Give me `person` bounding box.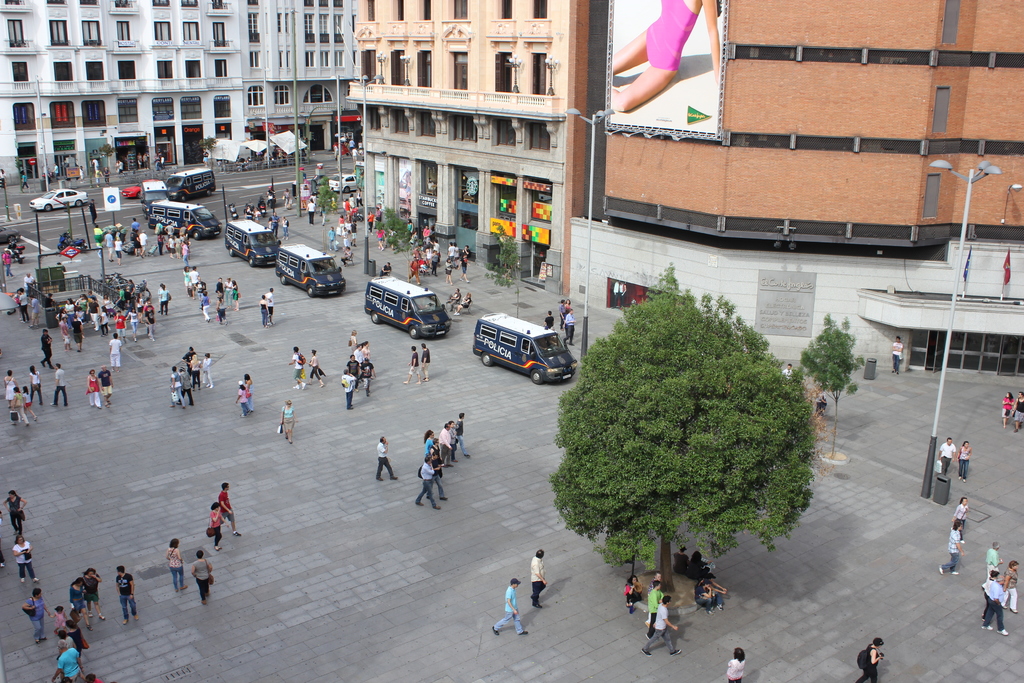
pyautogui.locateOnScreen(219, 482, 240, 536).
